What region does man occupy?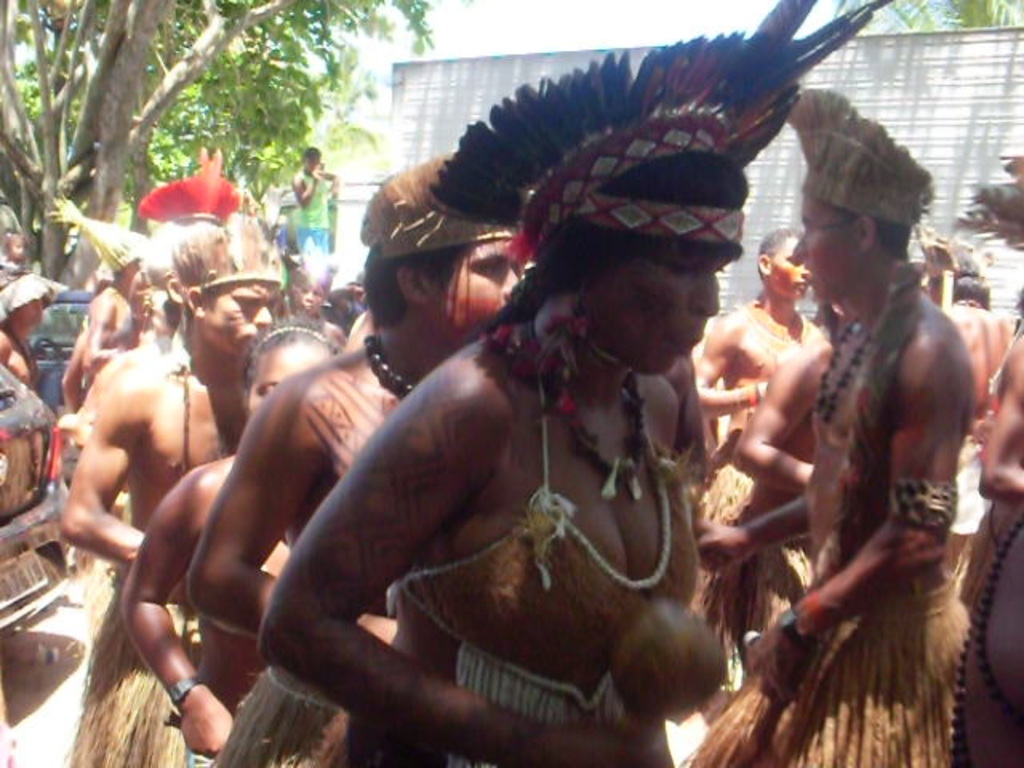
{"x1": 730, "y1": 130, "x2": 1003, "y2": 767}.
